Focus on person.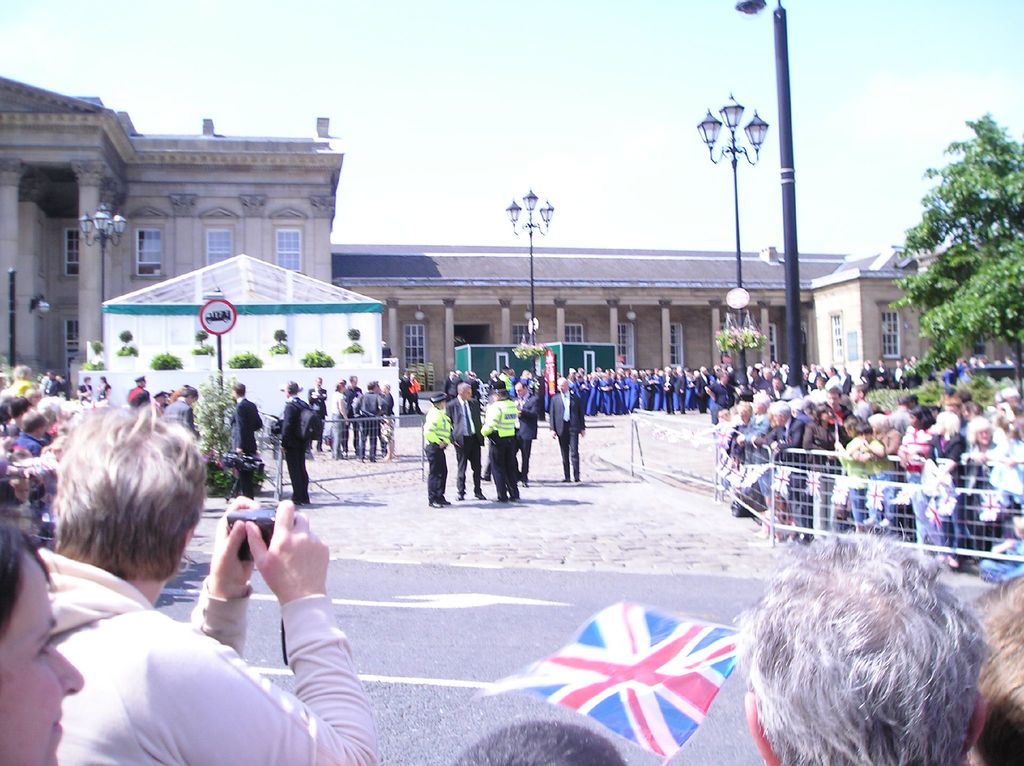
Focused at bbox(35, 500, 51, 537).
